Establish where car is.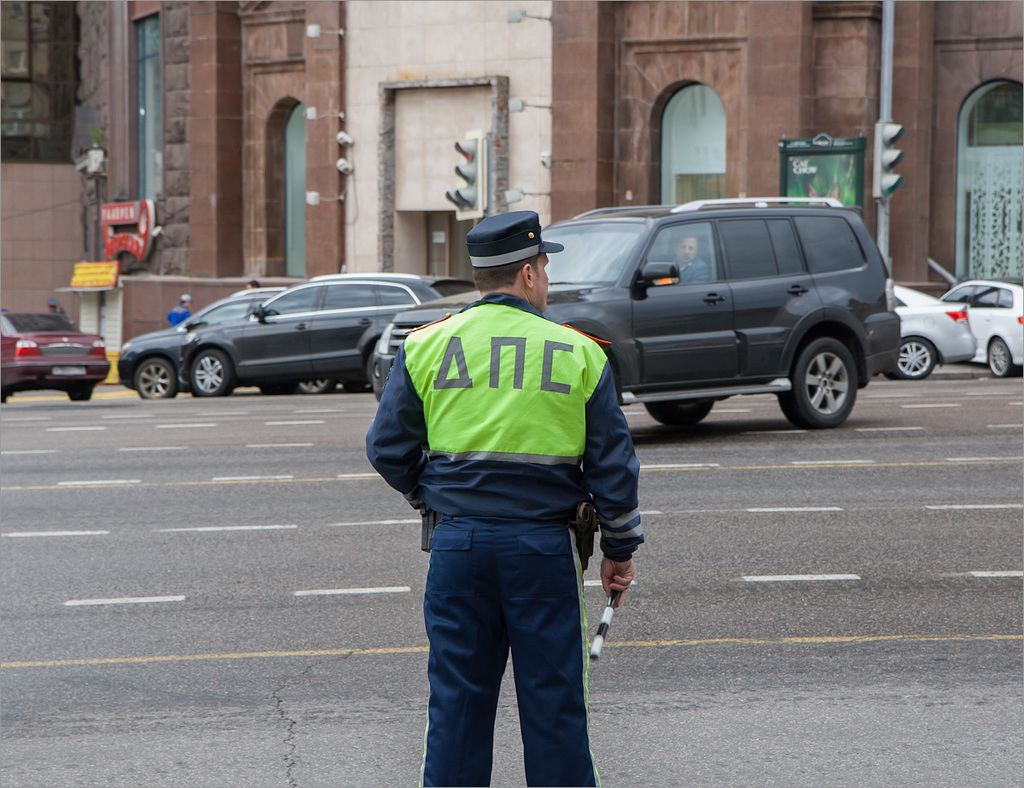
Established at (left=0, top=312, right=111, bottom=405).
